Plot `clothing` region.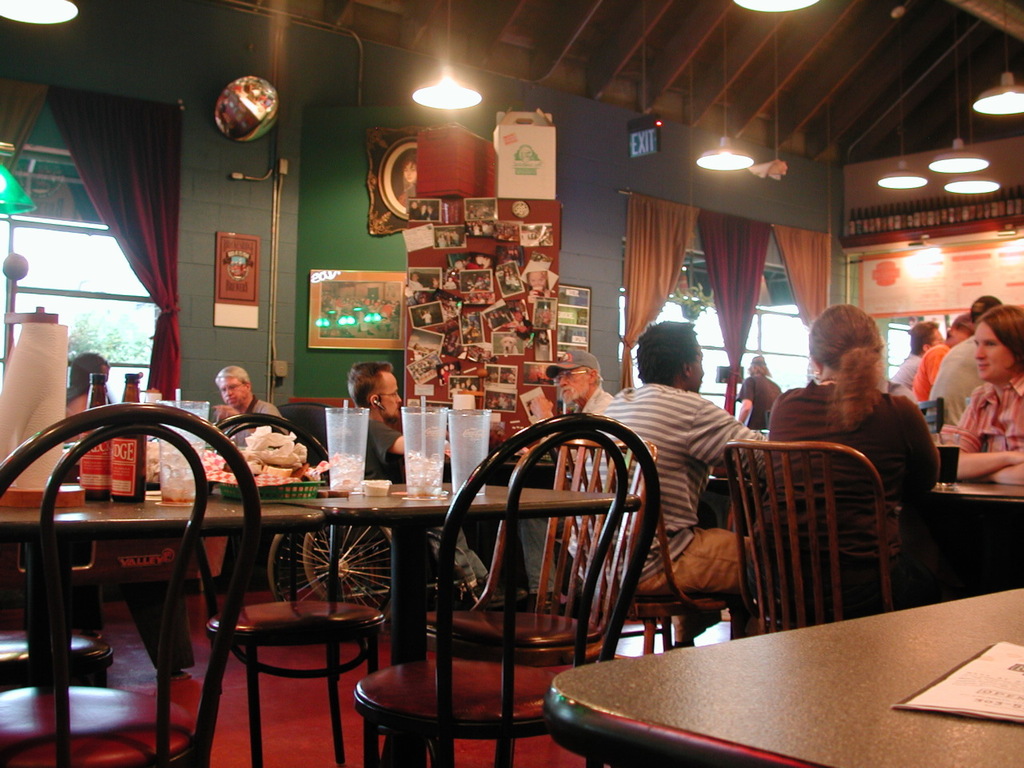
Plotted at region(765, 333, 949, 514).
